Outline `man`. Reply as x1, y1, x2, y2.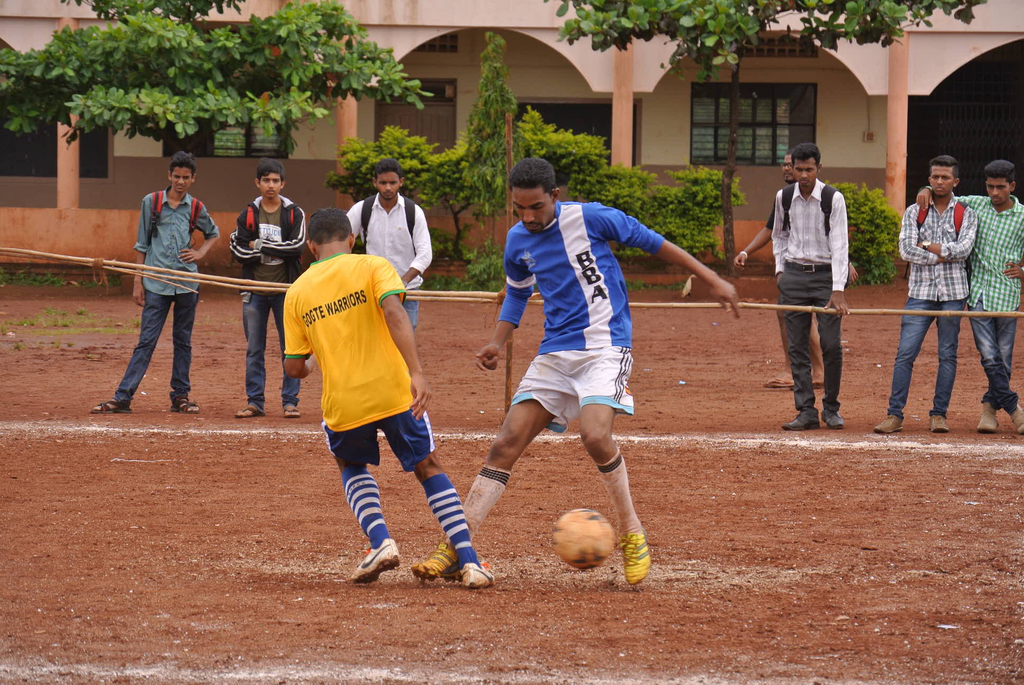
873, 157, 979, 436.
